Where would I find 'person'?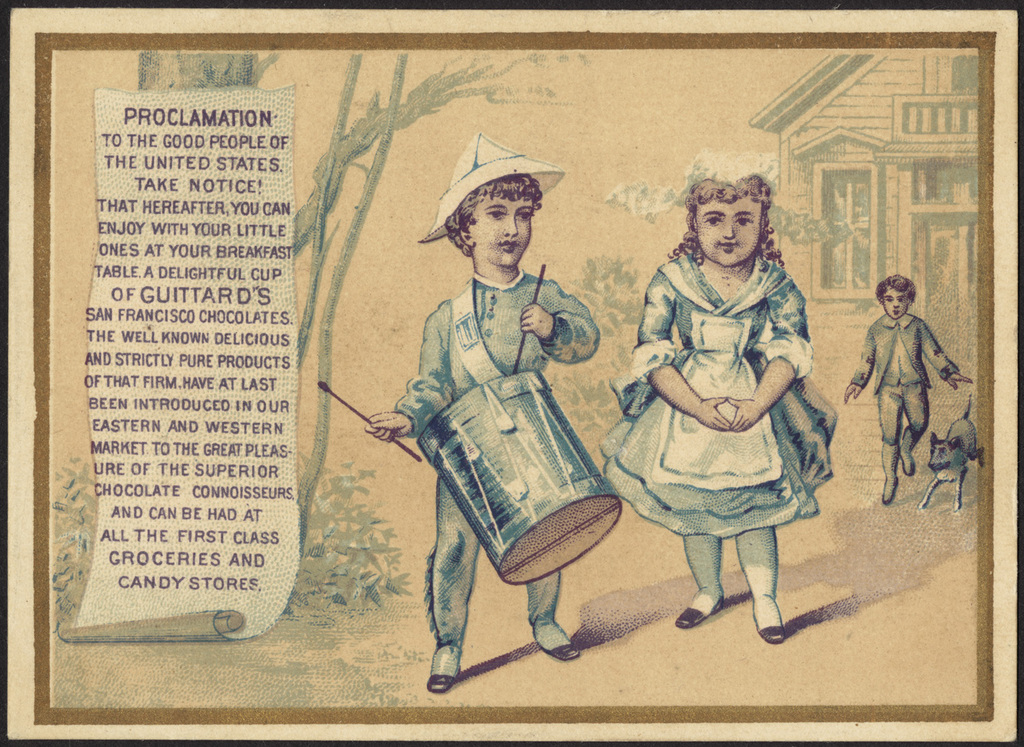
At 835 268 969 489.
